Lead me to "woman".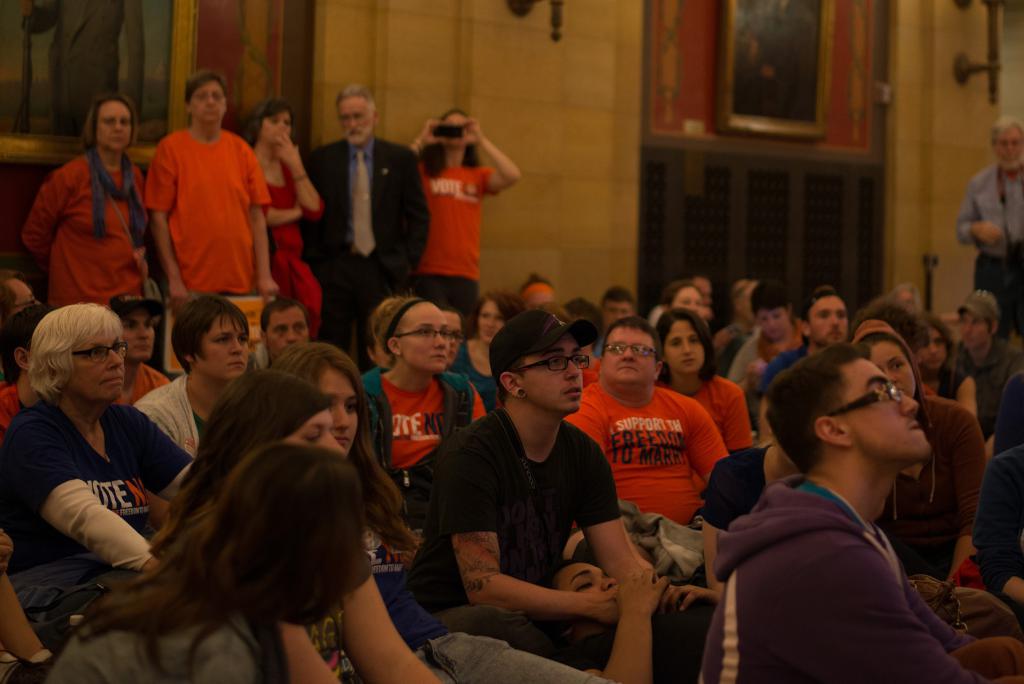
Lead to [x1=465, y1=282, x2=529, y2=387].
